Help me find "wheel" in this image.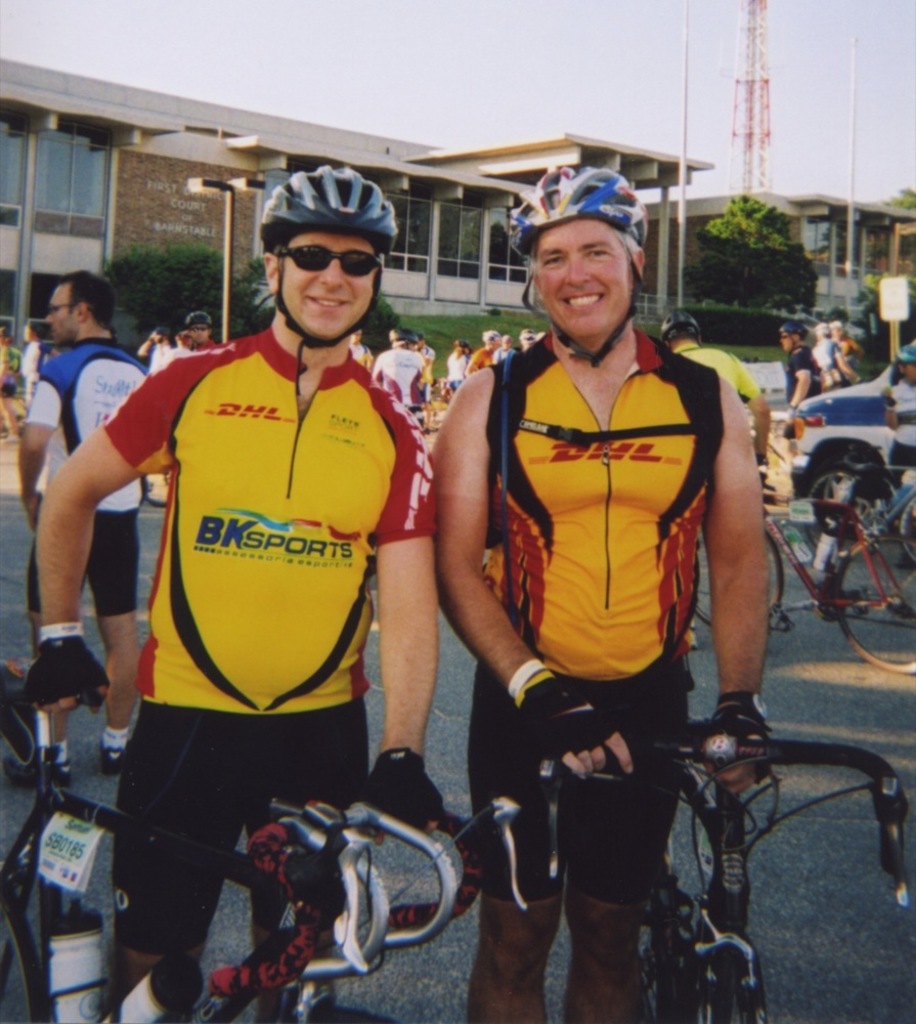
Found it: (812,465,881,540).
